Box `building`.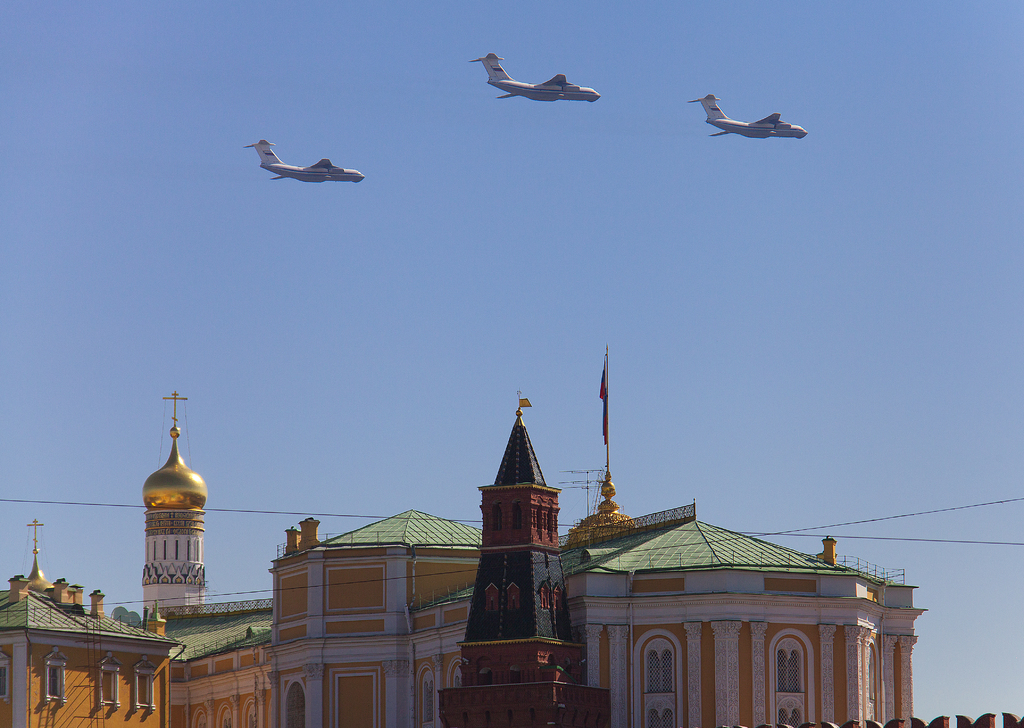
[0,391,929,727].
